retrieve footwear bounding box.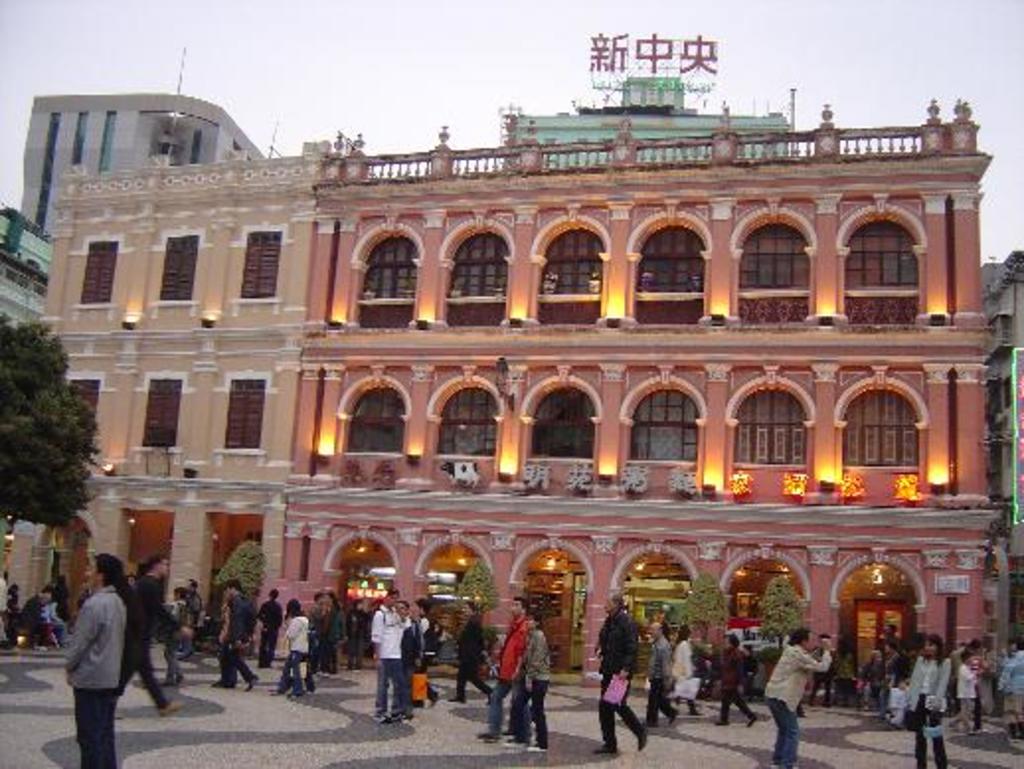
Bounding box: box(639, 731, 646, 749).
